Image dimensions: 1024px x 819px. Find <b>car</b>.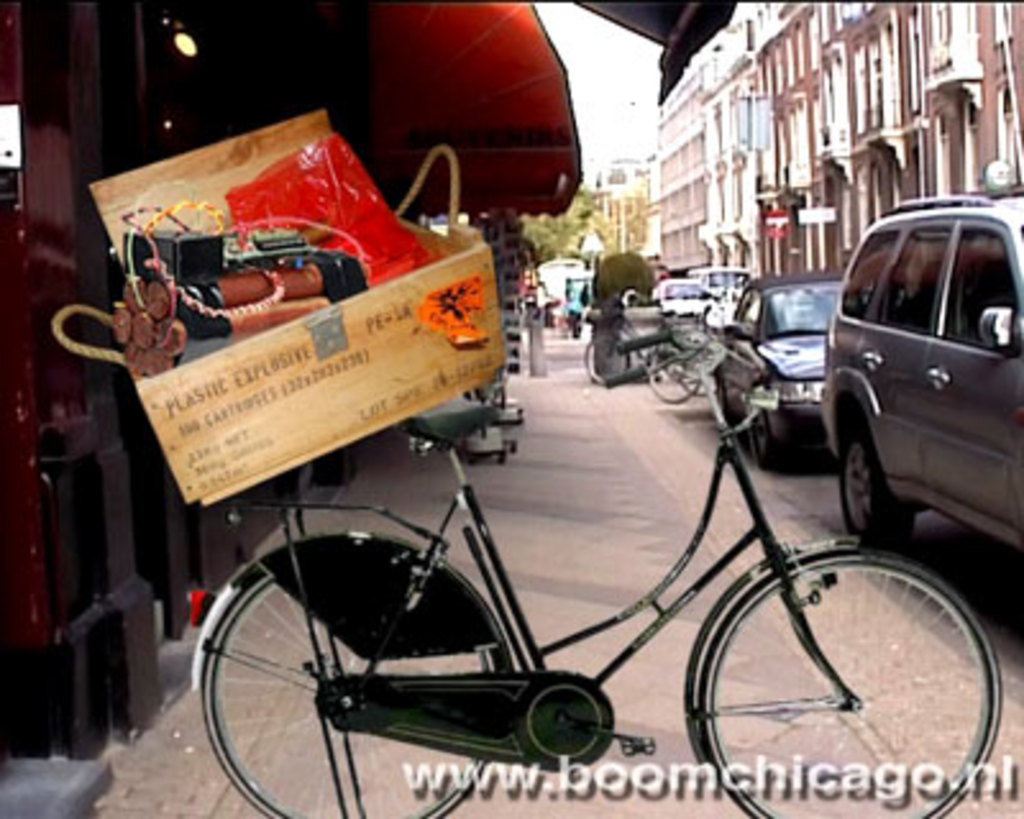
select_region(709, 264, 863, 468).
